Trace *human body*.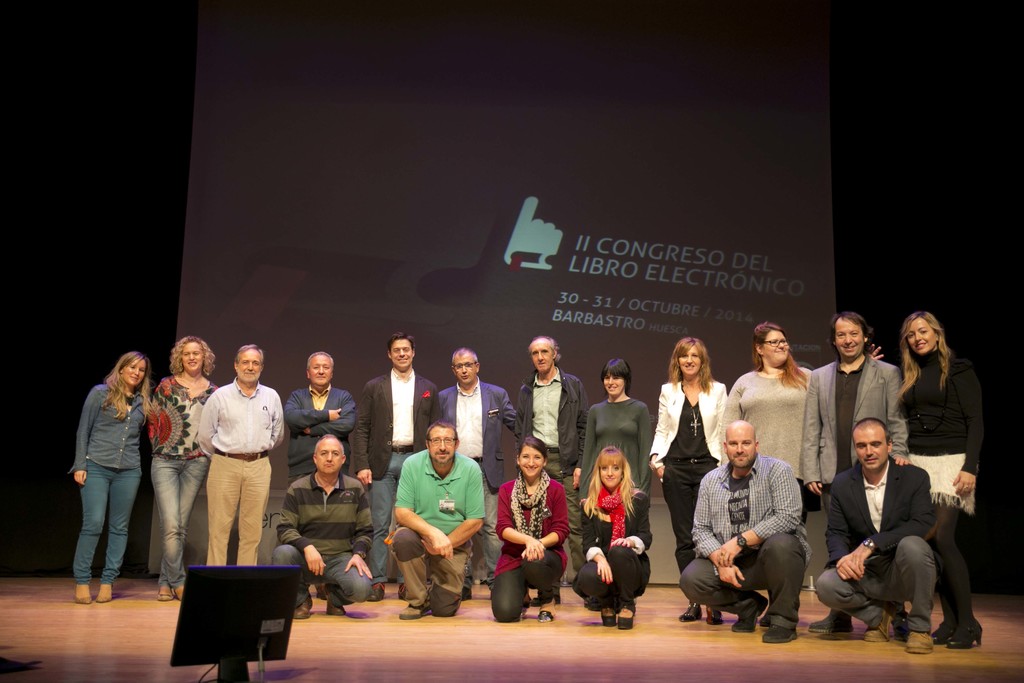
Traced to (146, 370, 221, 603).
